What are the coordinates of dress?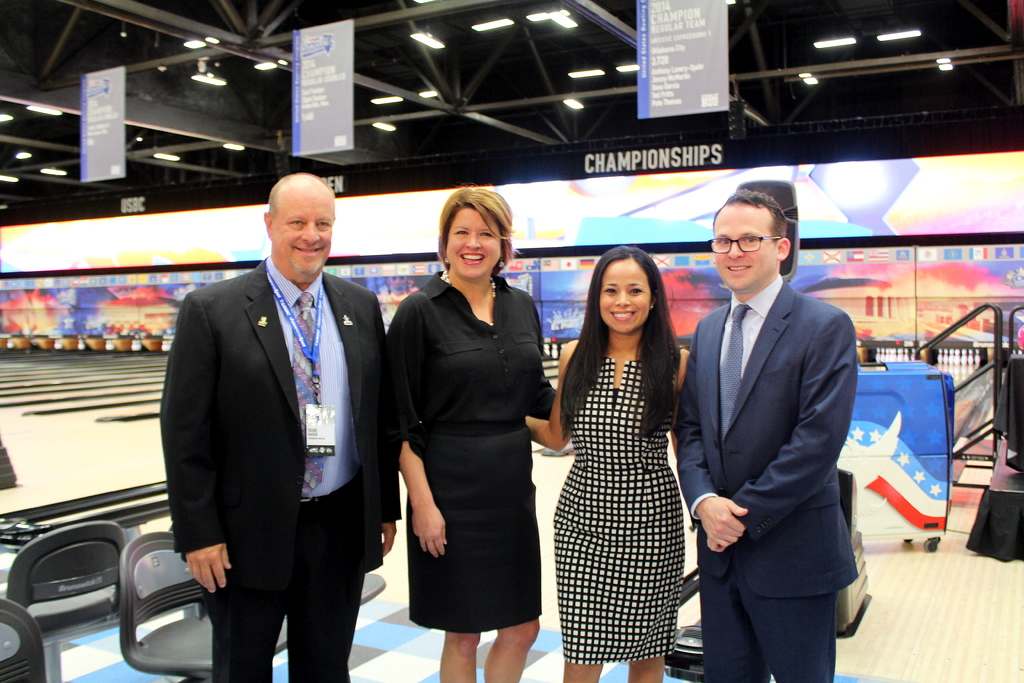
x1=371, y1=268, x2=556, y2=635.
